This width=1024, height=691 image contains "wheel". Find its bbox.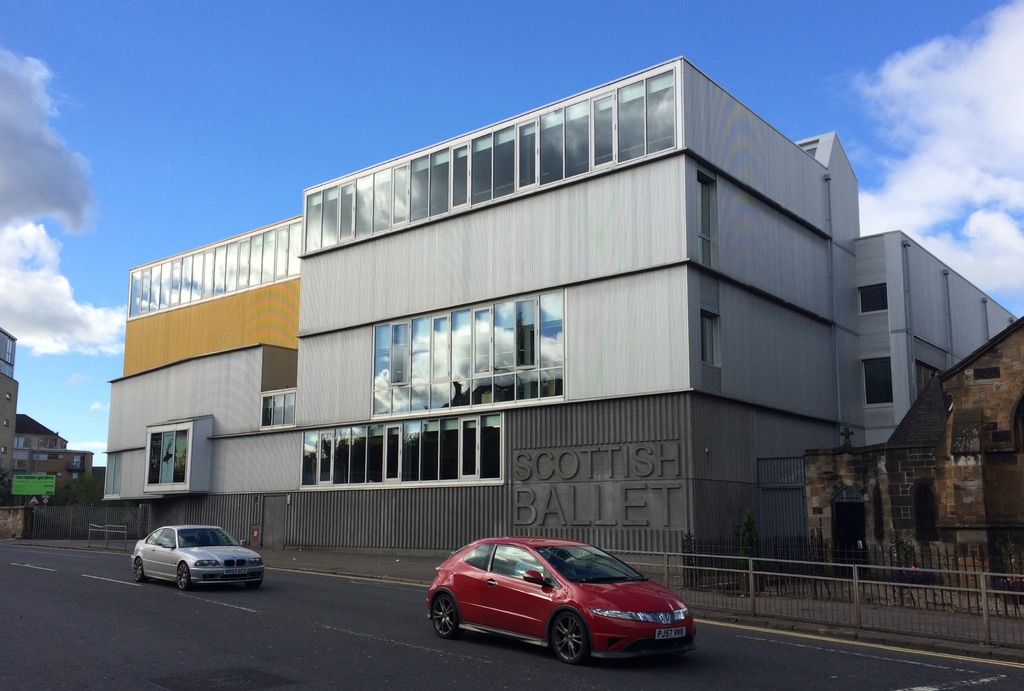
{"left": 175, "top": 562, "right": 190, "bottom": 587}.
